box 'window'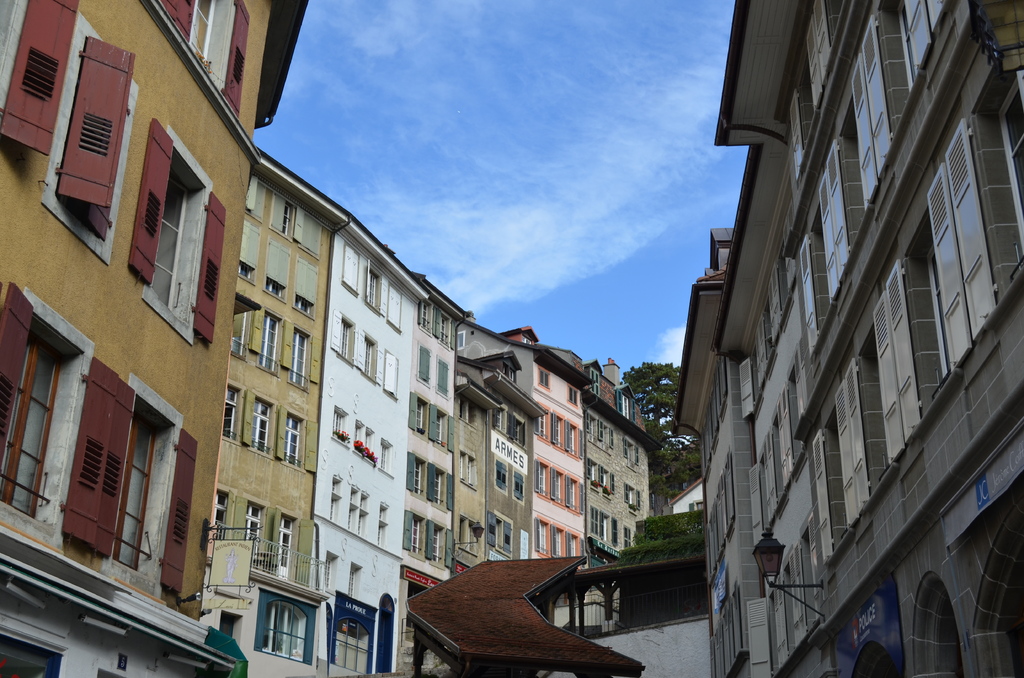
(325,314,354,366)
